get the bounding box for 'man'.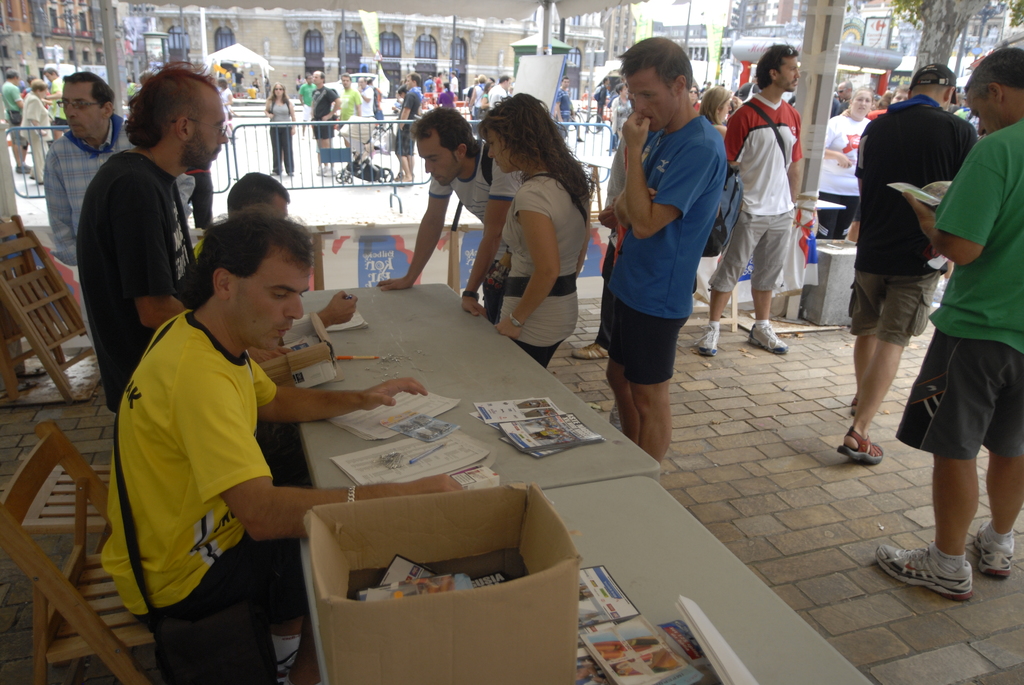
locate(295, 71, 316, 141).
